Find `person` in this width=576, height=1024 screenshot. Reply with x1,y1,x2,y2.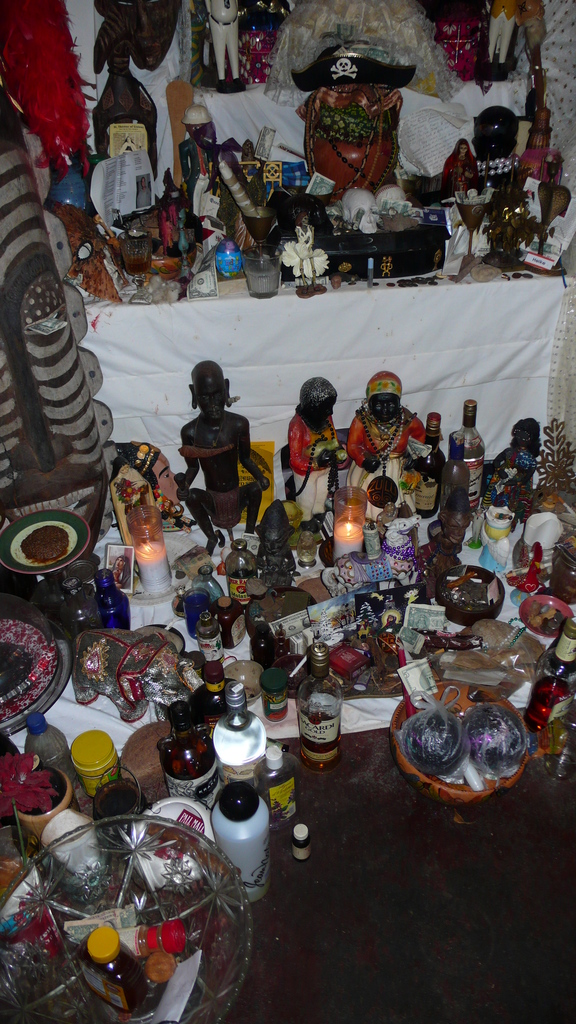
180,360,269,554.
